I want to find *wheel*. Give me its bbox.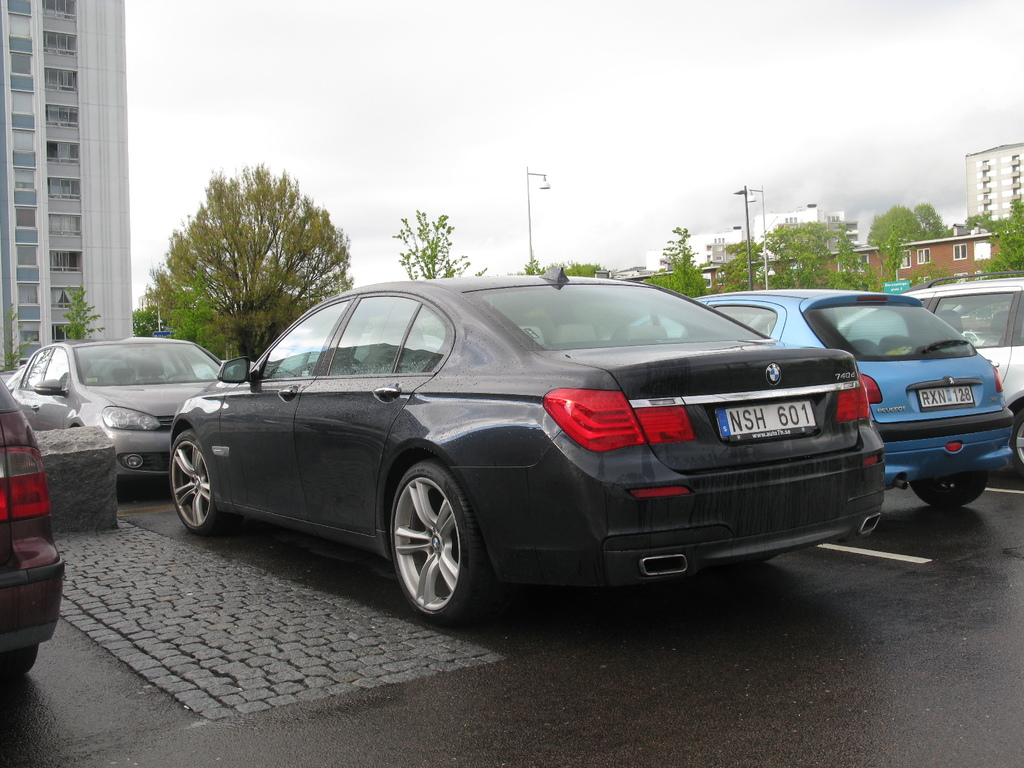
{"left": 0, "top": 647, "right": 42, "bottom": 676}.
